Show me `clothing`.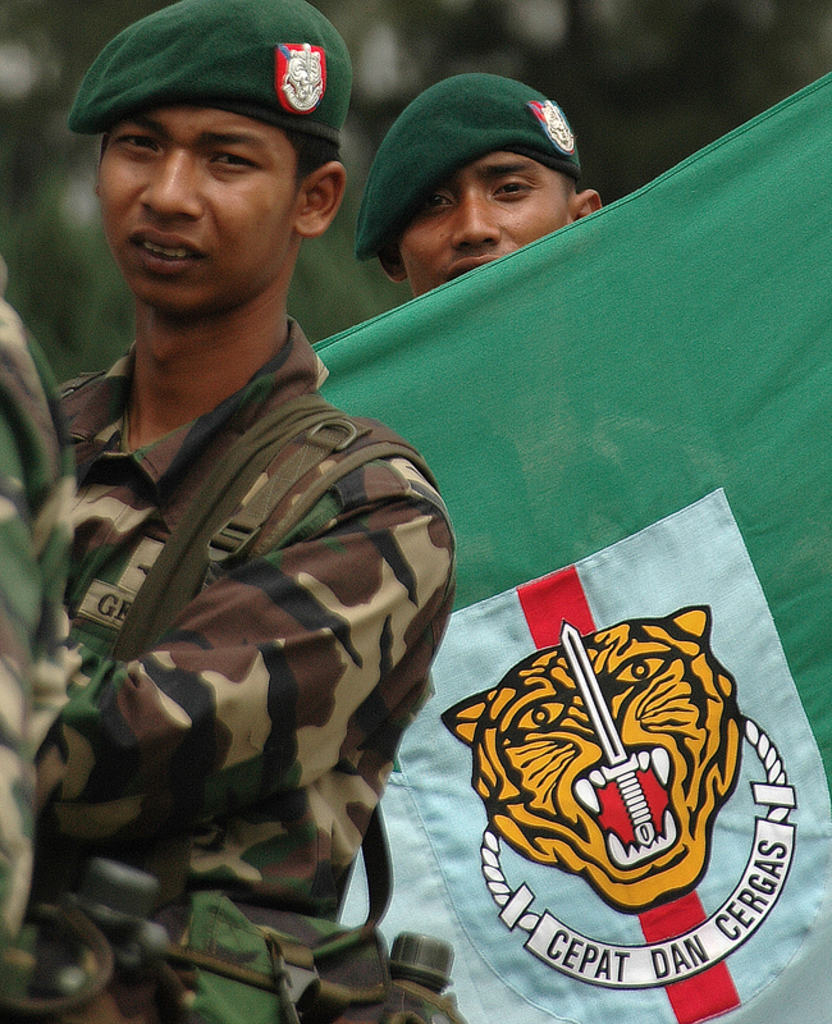
`clothing` is here: <bbox>311, 74, 828, 1023</bbox>.
